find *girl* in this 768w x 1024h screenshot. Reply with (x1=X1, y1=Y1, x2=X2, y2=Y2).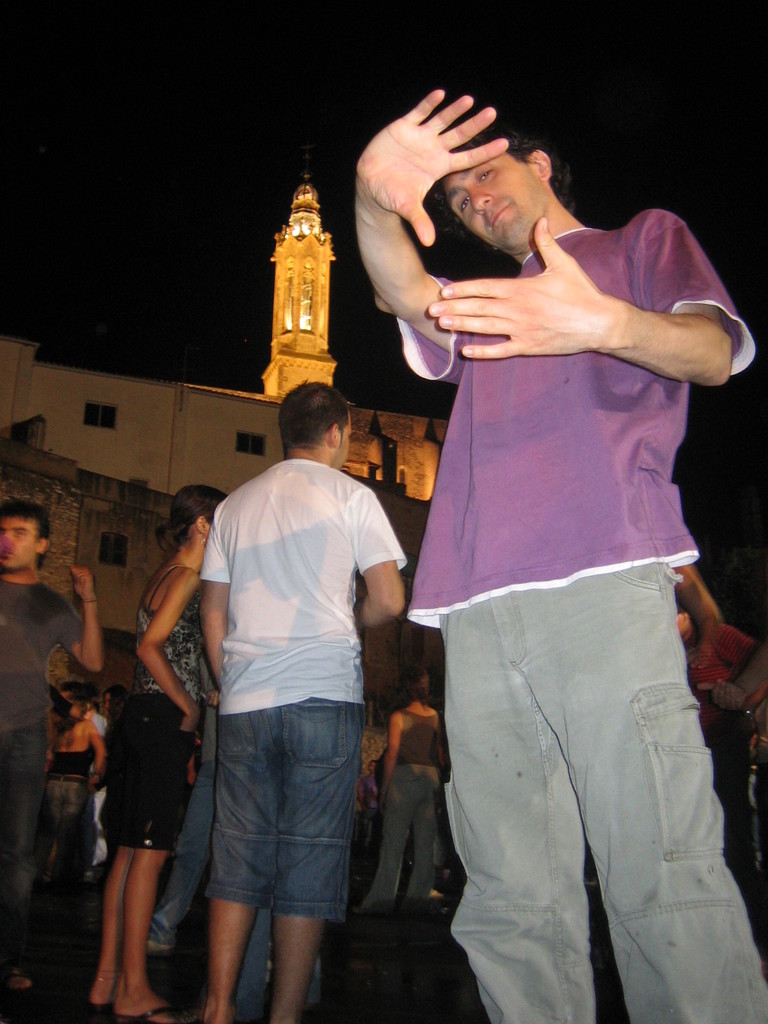
(x1=74, y1=488, x2=218, y2=1023).
